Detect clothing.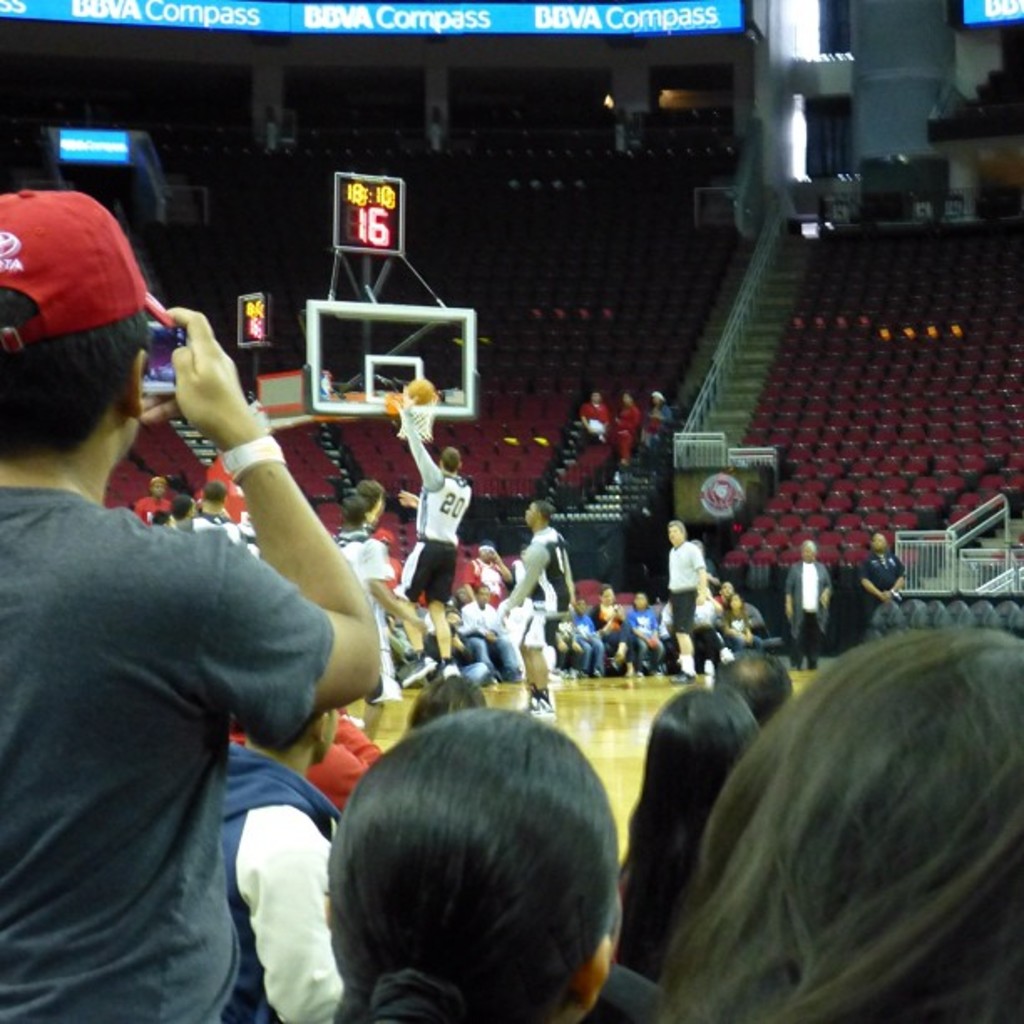
Detected at x1=614 y1=403 x2=644 y2=455.
